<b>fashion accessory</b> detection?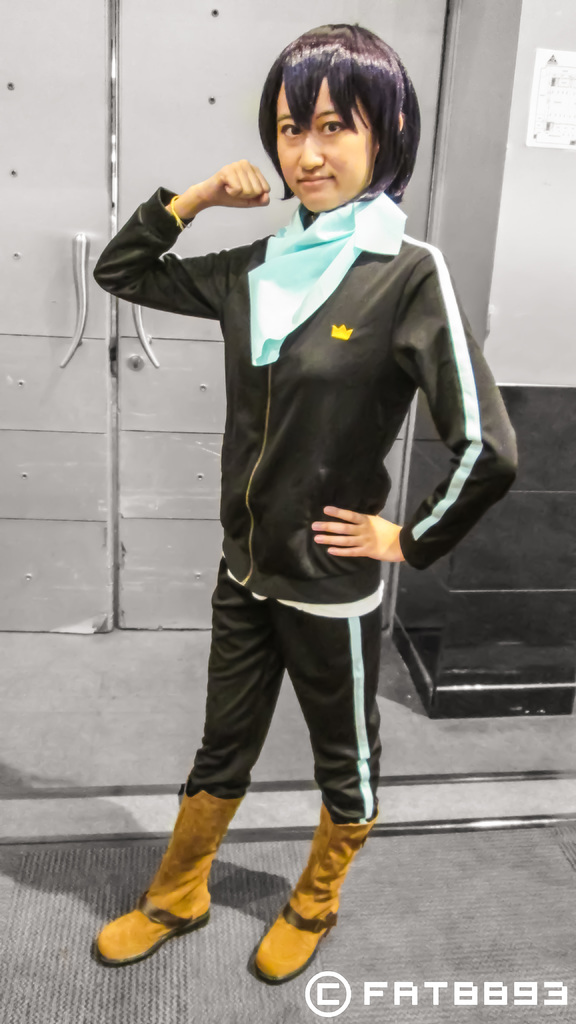
254 799 380 984
